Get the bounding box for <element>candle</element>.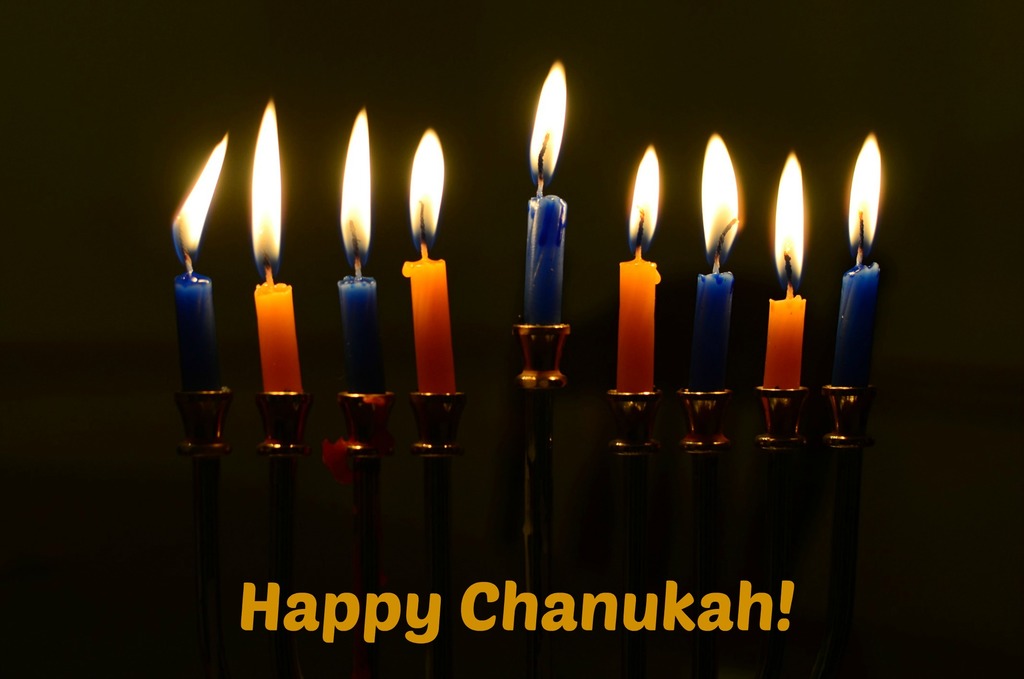
left=251, top=102, right=303, bottom=442.
